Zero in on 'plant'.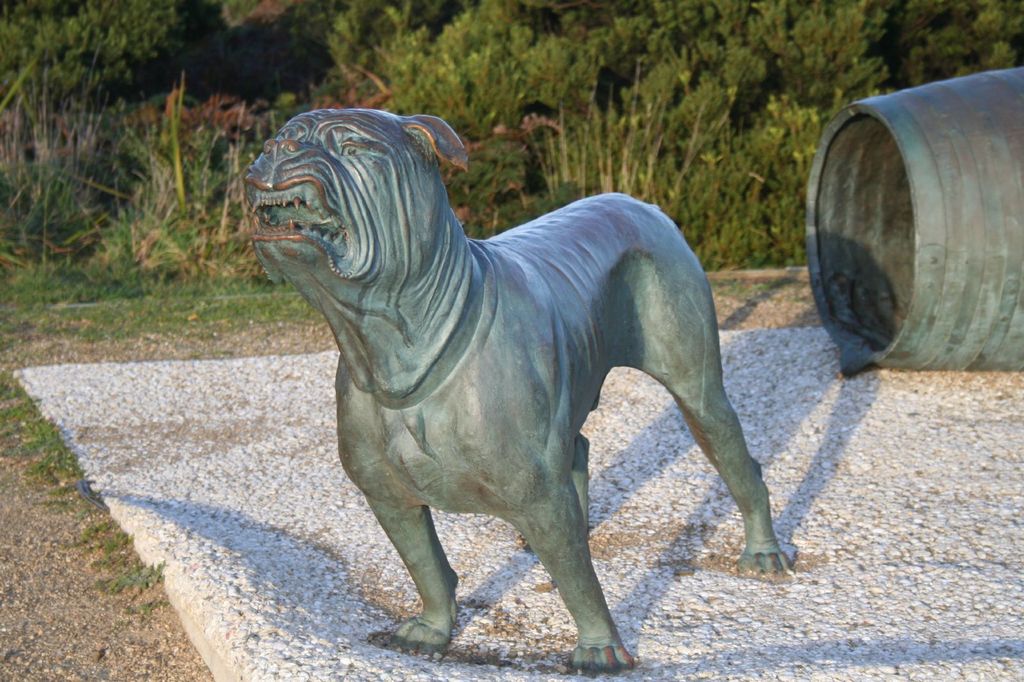
Zeroed in: region(0, 370, 181, 634).
